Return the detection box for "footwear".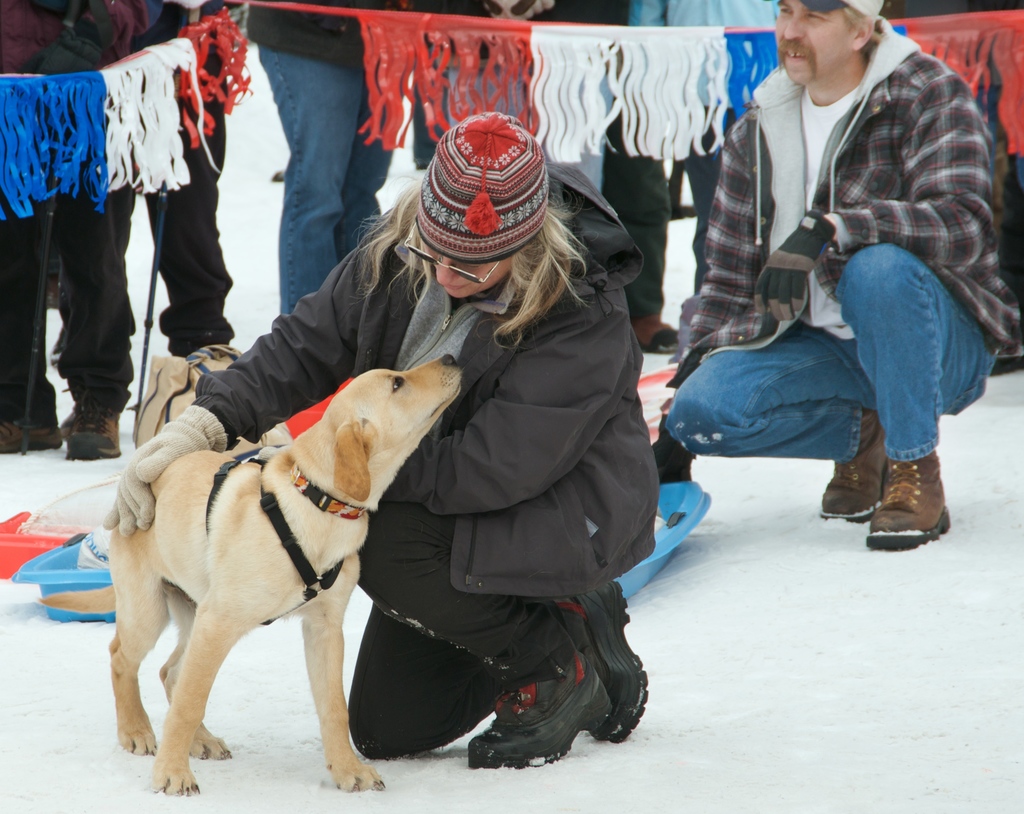
Rect(557, 574, 658, 749).
